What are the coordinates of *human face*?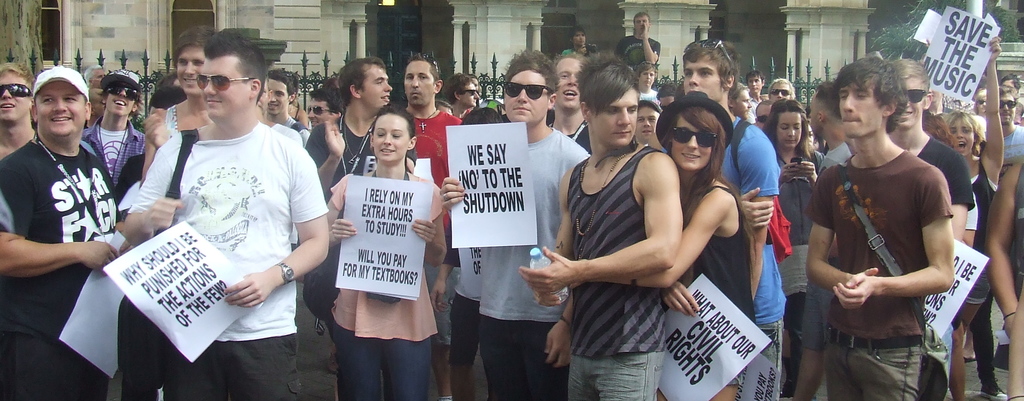
(x1=557, y1=58, x2=582, y2=107).
